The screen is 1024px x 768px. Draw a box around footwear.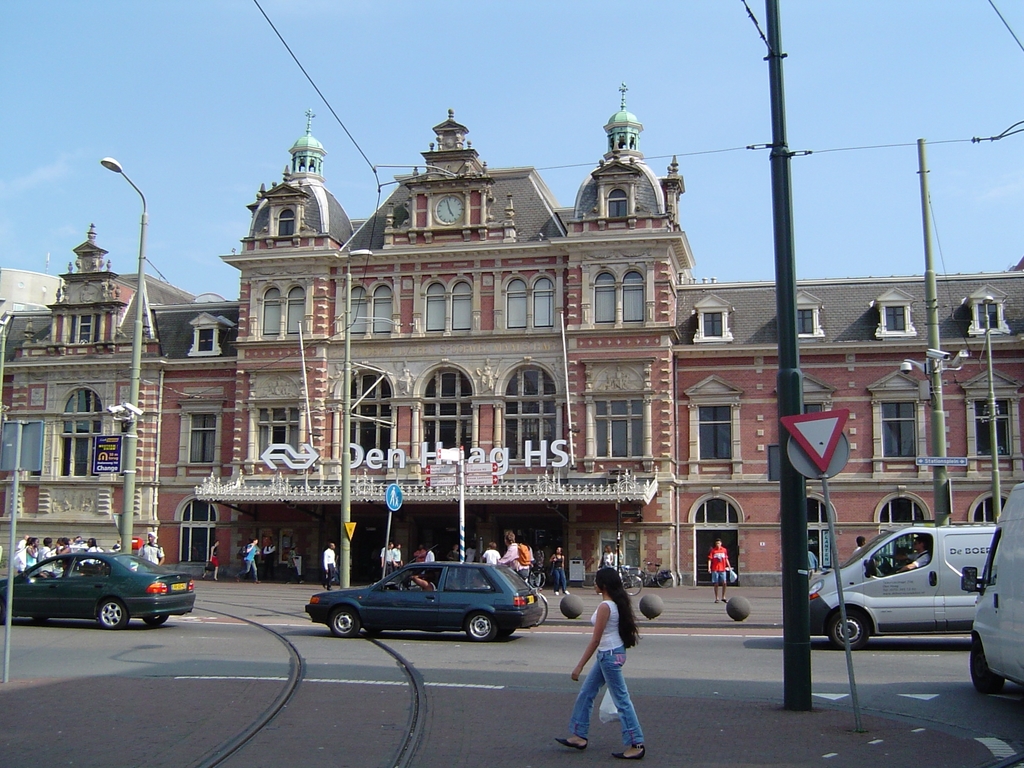
detection(552, 737, 586, 752).
